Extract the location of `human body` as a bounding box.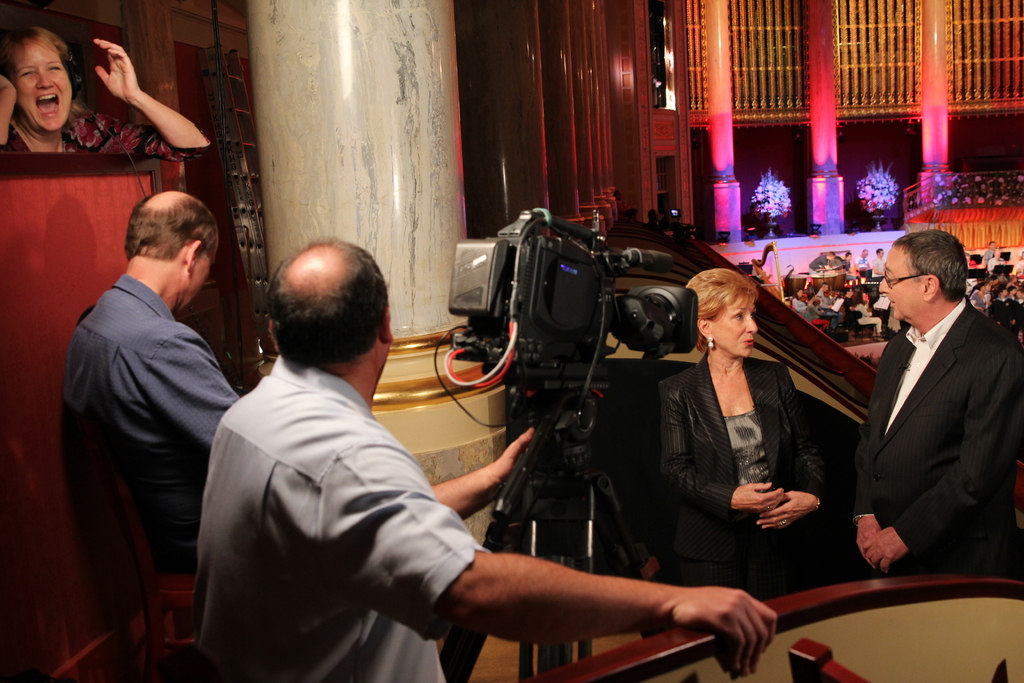
(822, 252, 845, 269).
